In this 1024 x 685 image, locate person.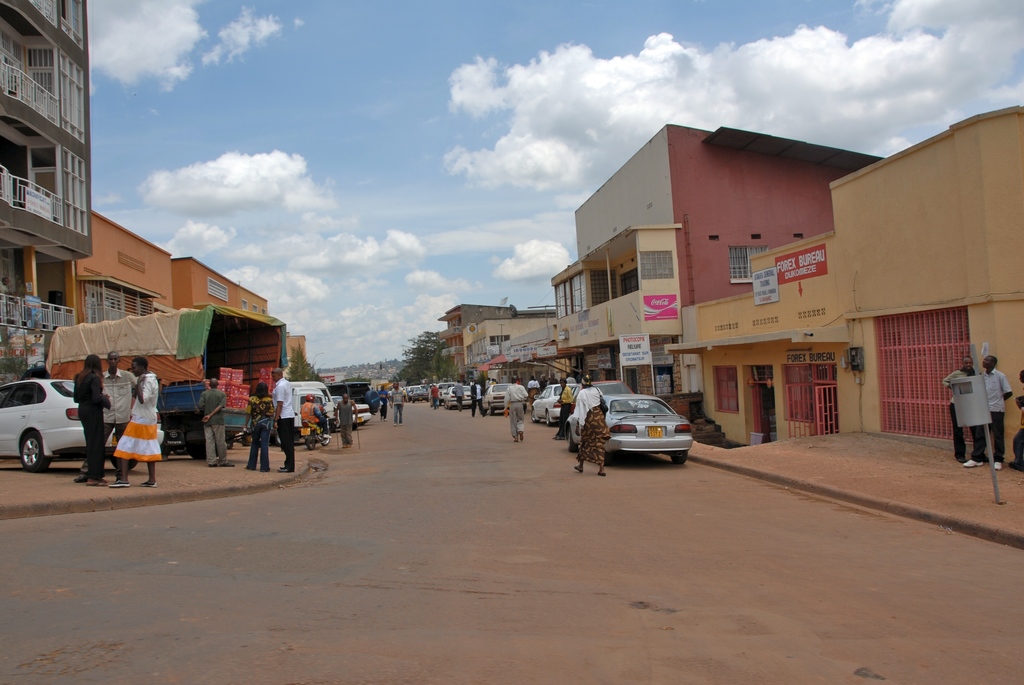
Bounding box: bbox(563, 376, 578, 387).
